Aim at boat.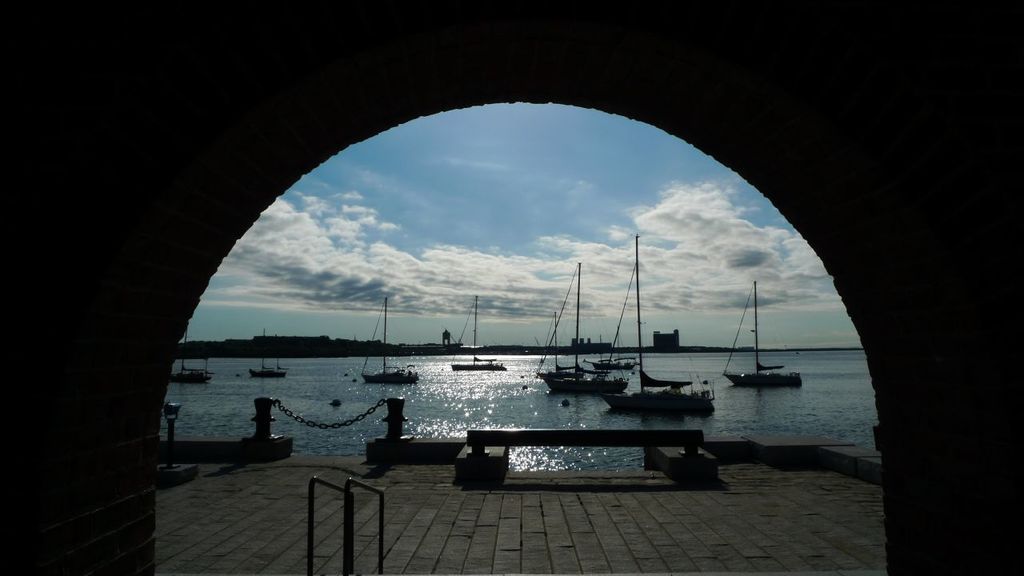
Aimed at pyautogui.locateOnScreen(539, 371, 627, 398).
